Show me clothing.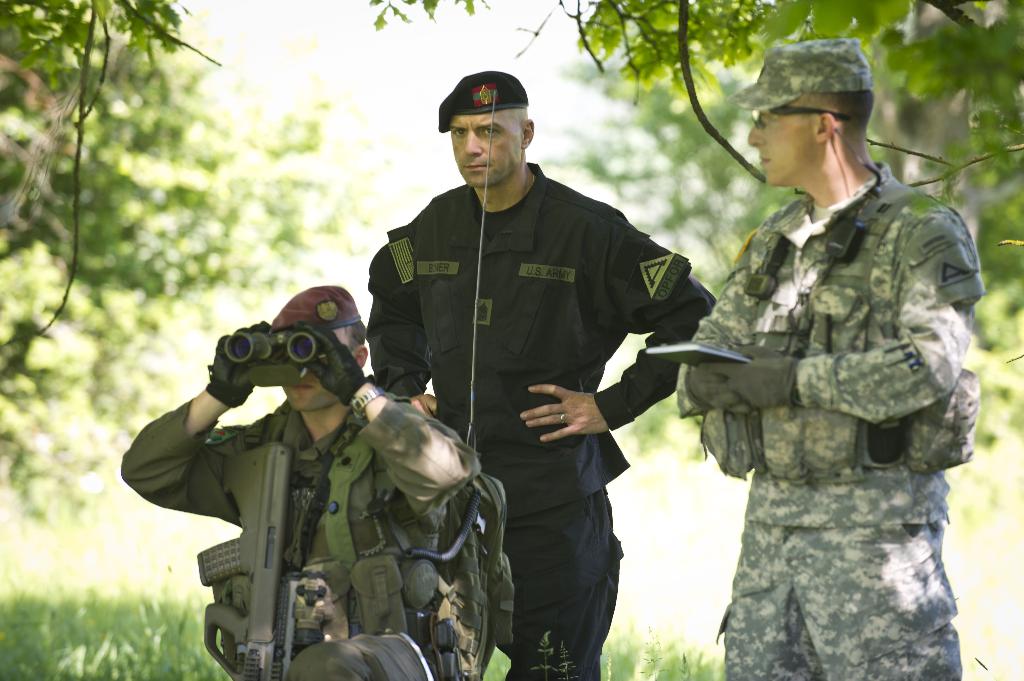
clothing is here: {"x1": 651, "y1": 89, "x2": 1003, "y2": 669}.
